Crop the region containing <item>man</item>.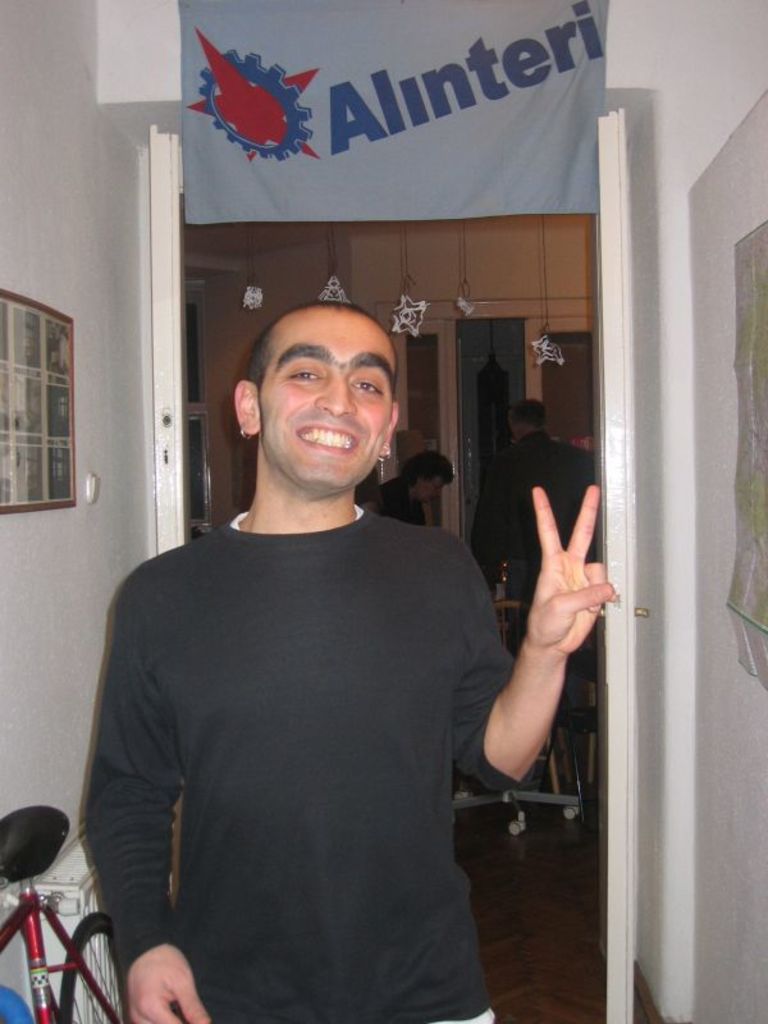
Crop region: 74/270/552/1006.
